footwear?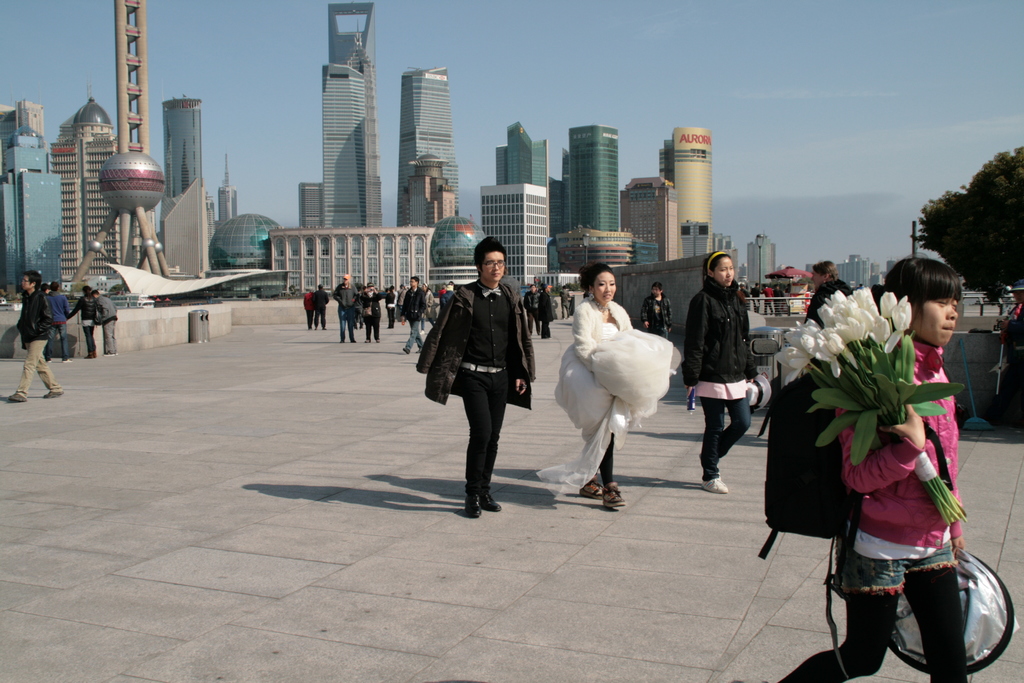
{"left": 366, "top": 340, "right": 371, "bottom": 342}
